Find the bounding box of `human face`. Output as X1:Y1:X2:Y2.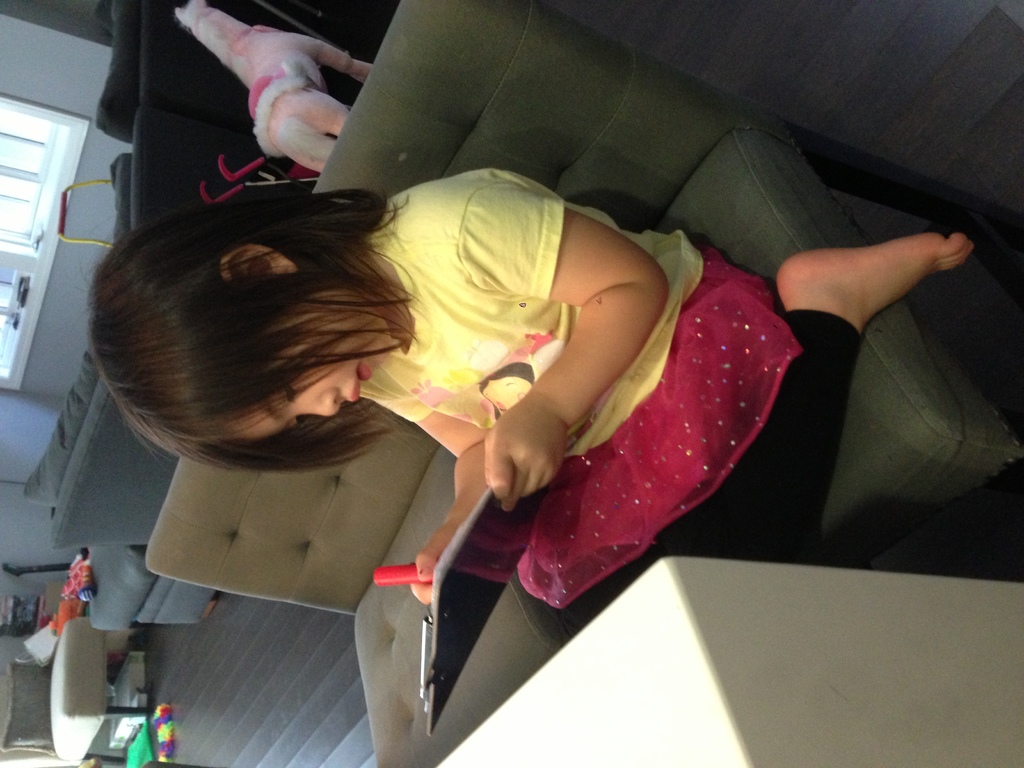
200:289:392:430.
